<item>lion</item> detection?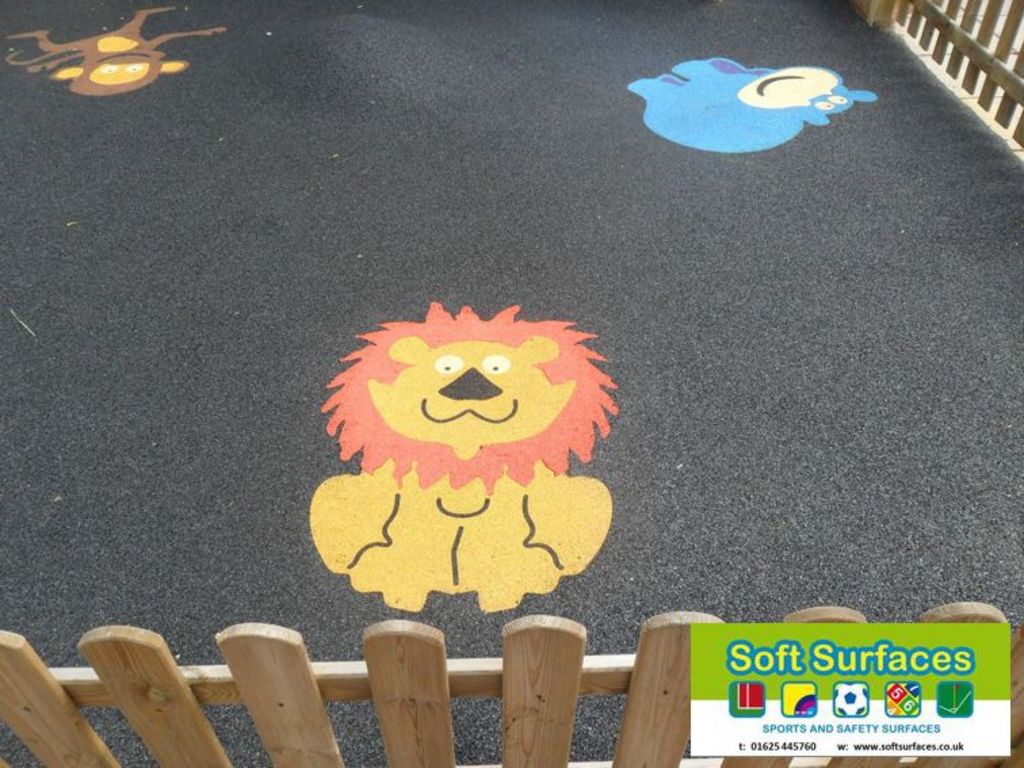
region(309, 297, 623, 615)
